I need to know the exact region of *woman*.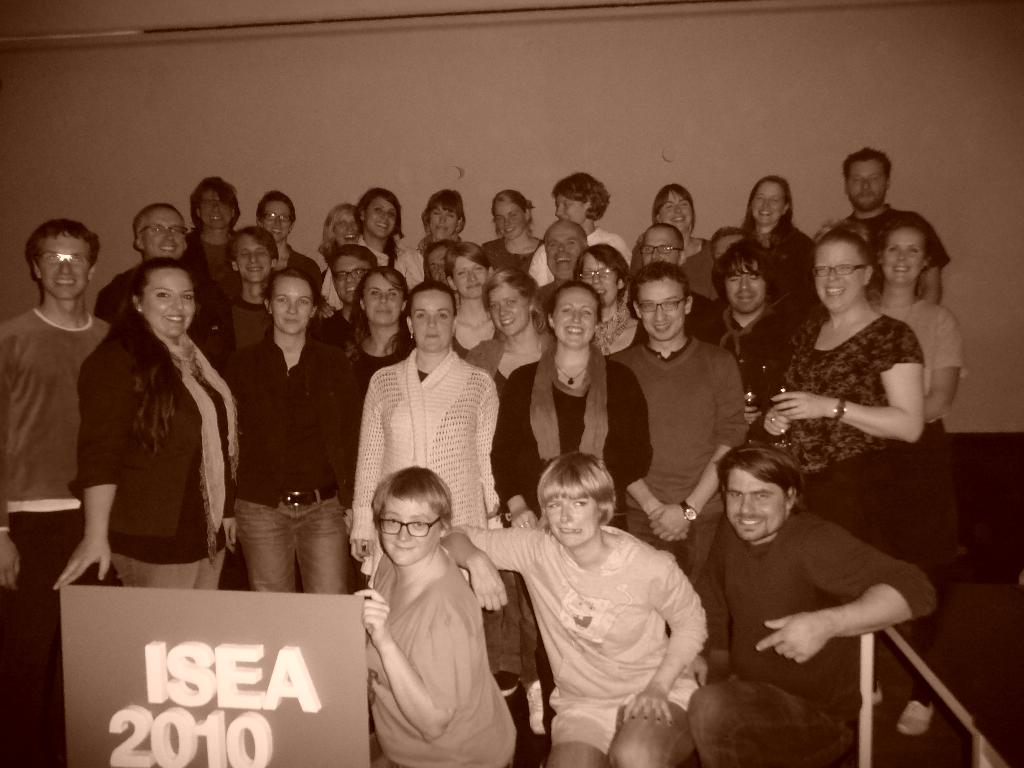
Region: crop(316, 205, 361, 255).
